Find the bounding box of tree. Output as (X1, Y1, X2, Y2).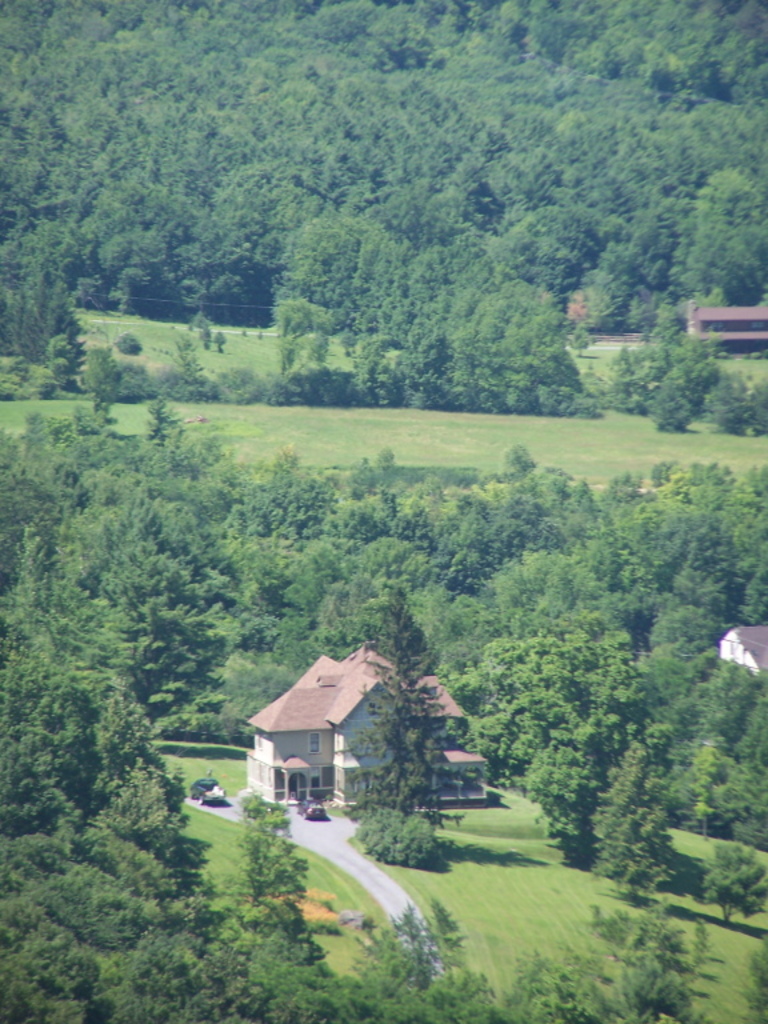
(539, 736, 612, 875).
